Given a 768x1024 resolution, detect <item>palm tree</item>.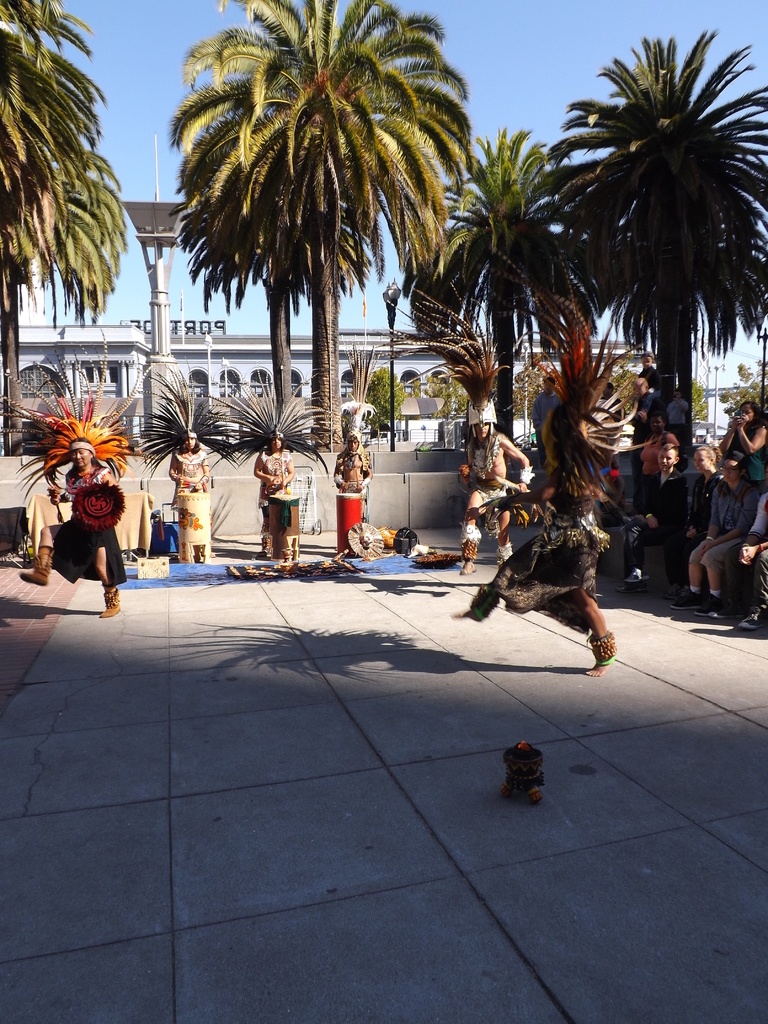
{"x1": 514, "y1": 147, "x2": 605, "y2": 379}.
